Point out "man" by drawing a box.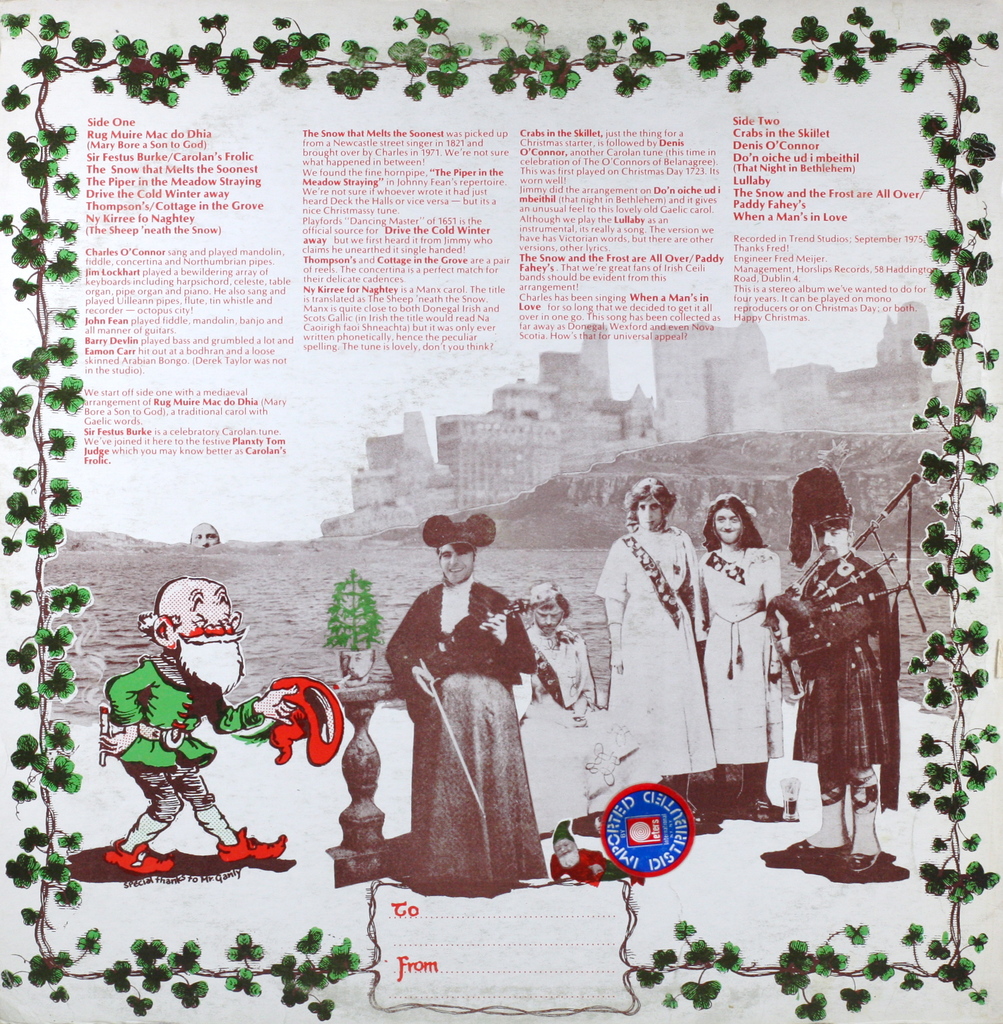
pyautogui.locateOnScreen(787, 453, 893, 869).
